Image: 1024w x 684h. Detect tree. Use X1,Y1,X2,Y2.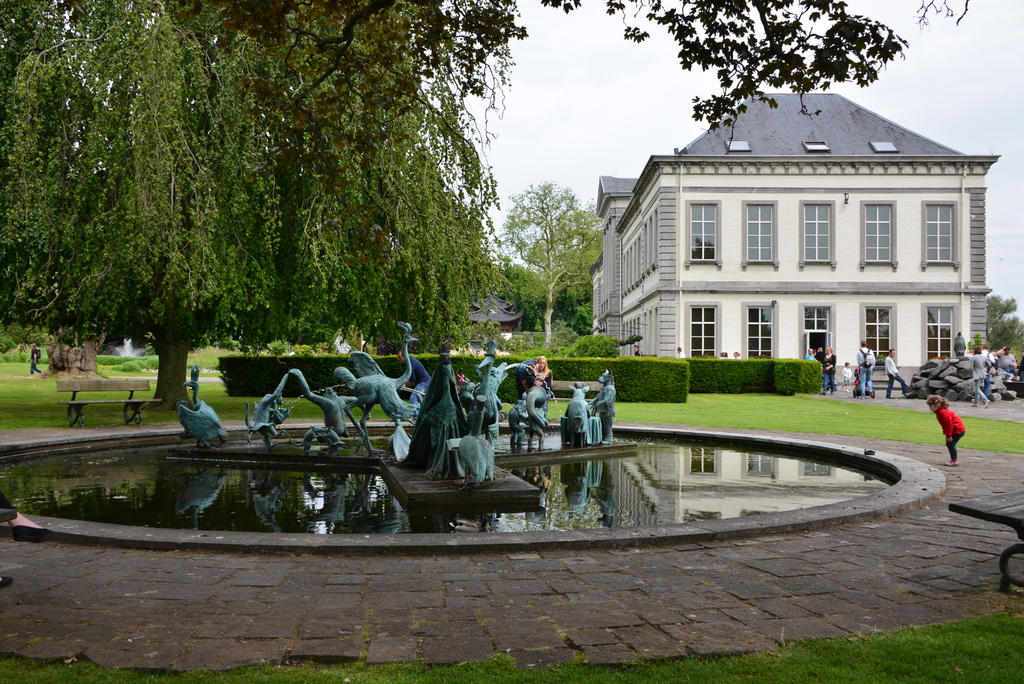
911,0,976,34.
